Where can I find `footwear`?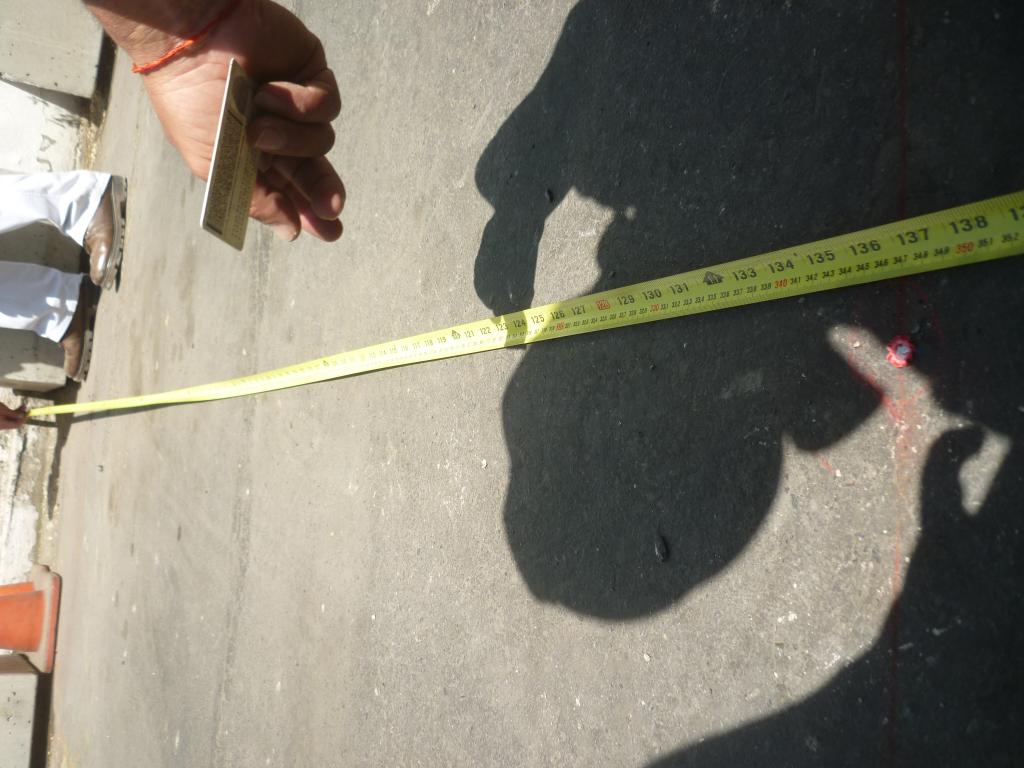
You can find it at left=56, top=273, right=99, bottom=381.
